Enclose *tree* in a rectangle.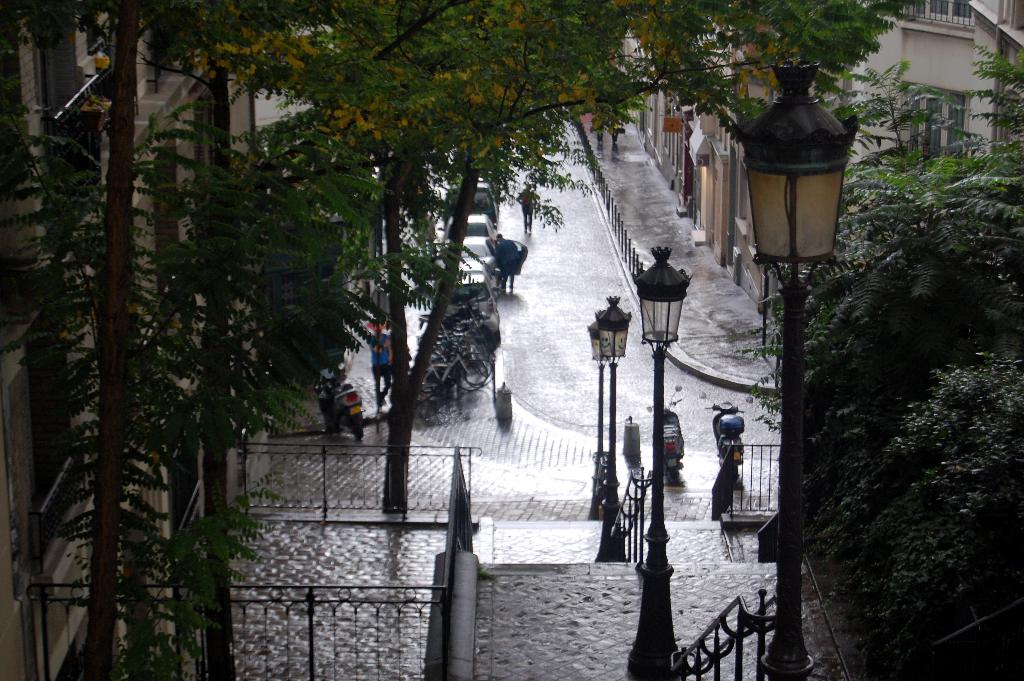
x1=732 y1=34 x2=1023 y2=680.
